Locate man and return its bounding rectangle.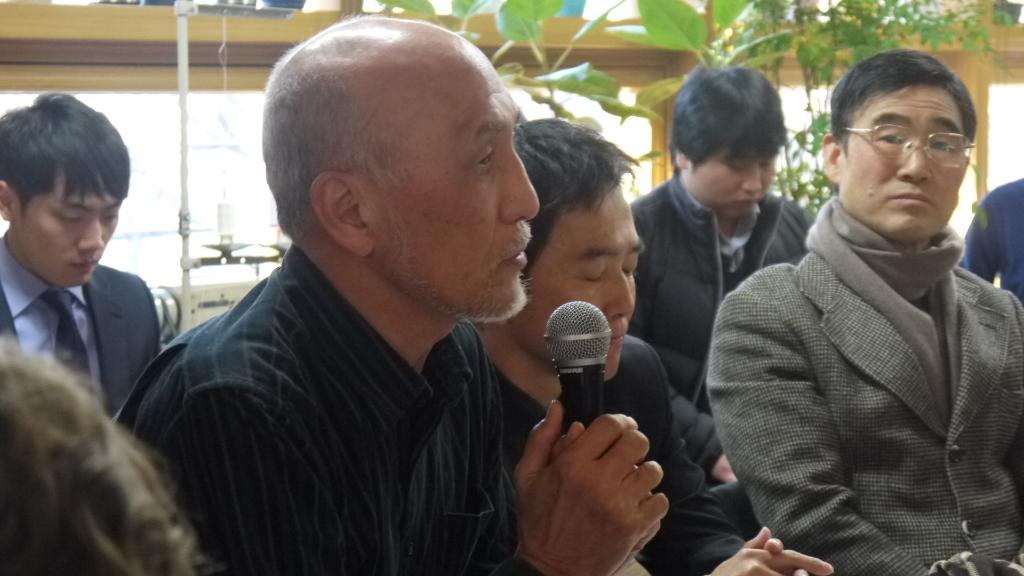
pyautogui.locateOnScreen(0, 87, 164, 414).
